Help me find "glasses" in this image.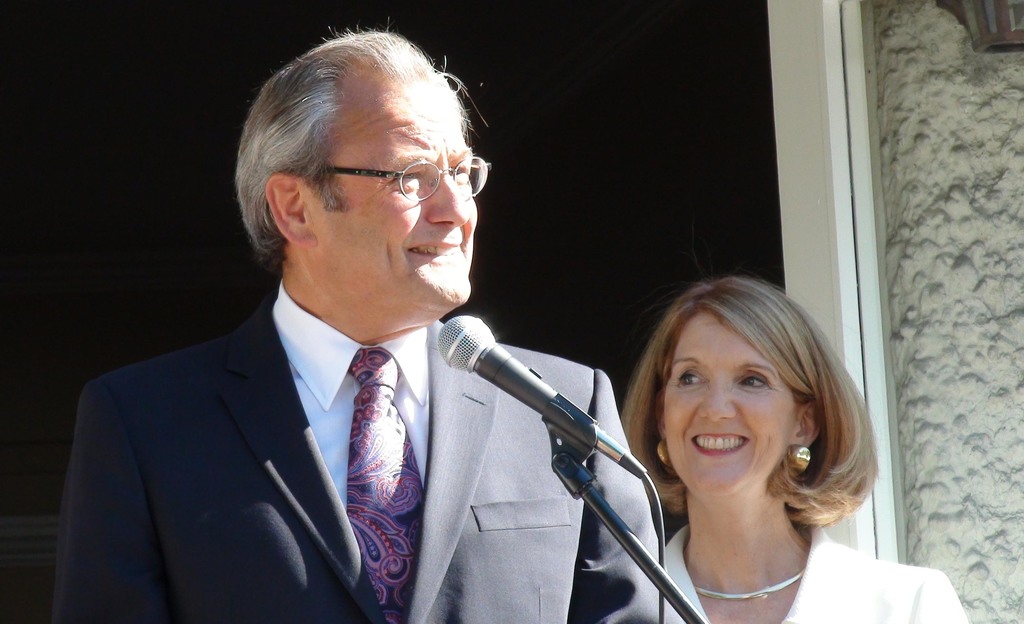
Found it: <box>317,159,511,200</box>.
